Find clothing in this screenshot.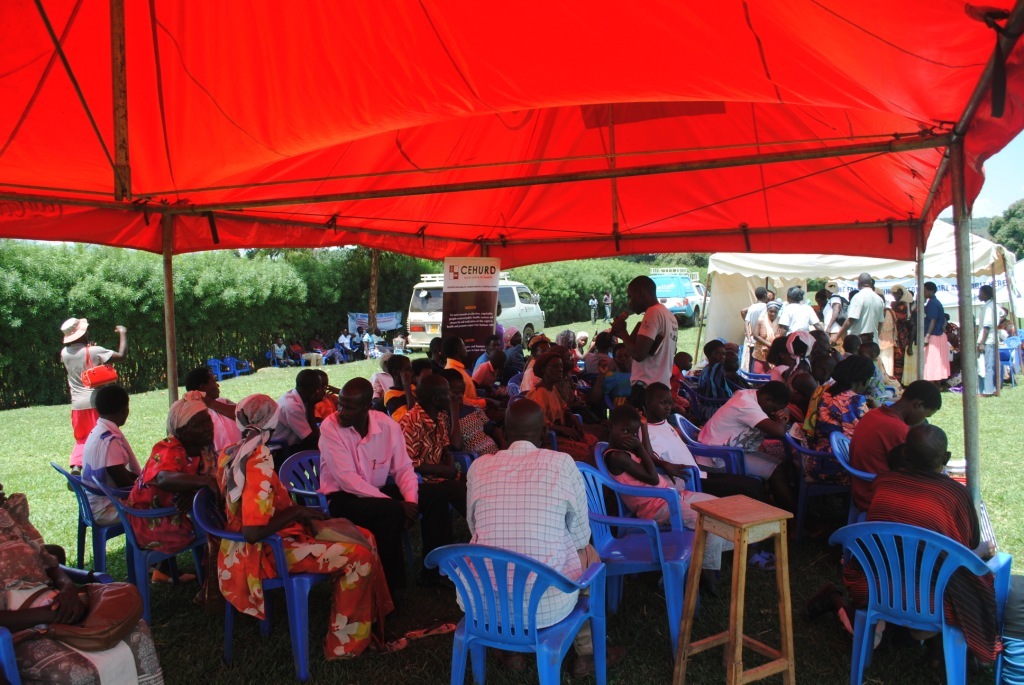
The bounding box for clothing is 612 453 725 522.
